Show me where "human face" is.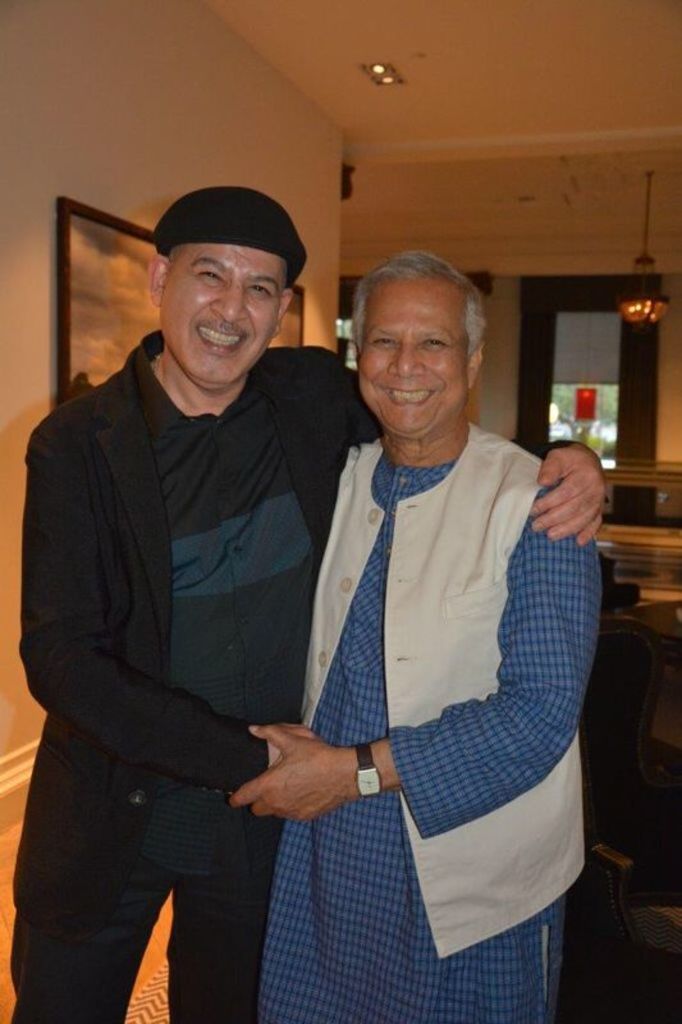
"human face" is at box=[361, 271, 471, 439].
